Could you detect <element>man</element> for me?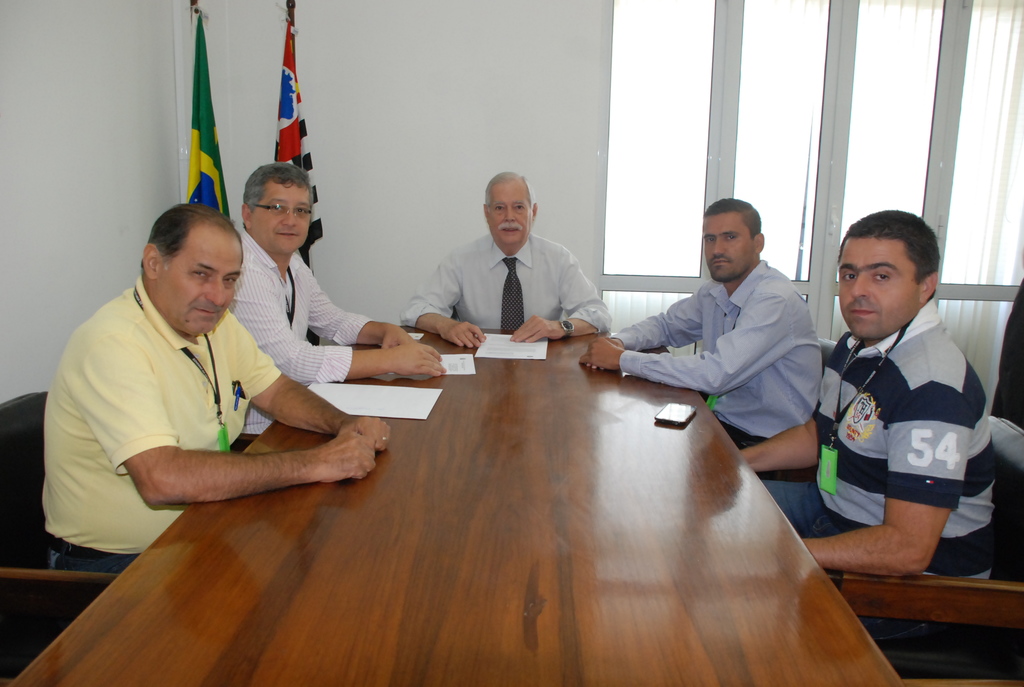
Detection result: bbox=[227, 161, 446, 454].
